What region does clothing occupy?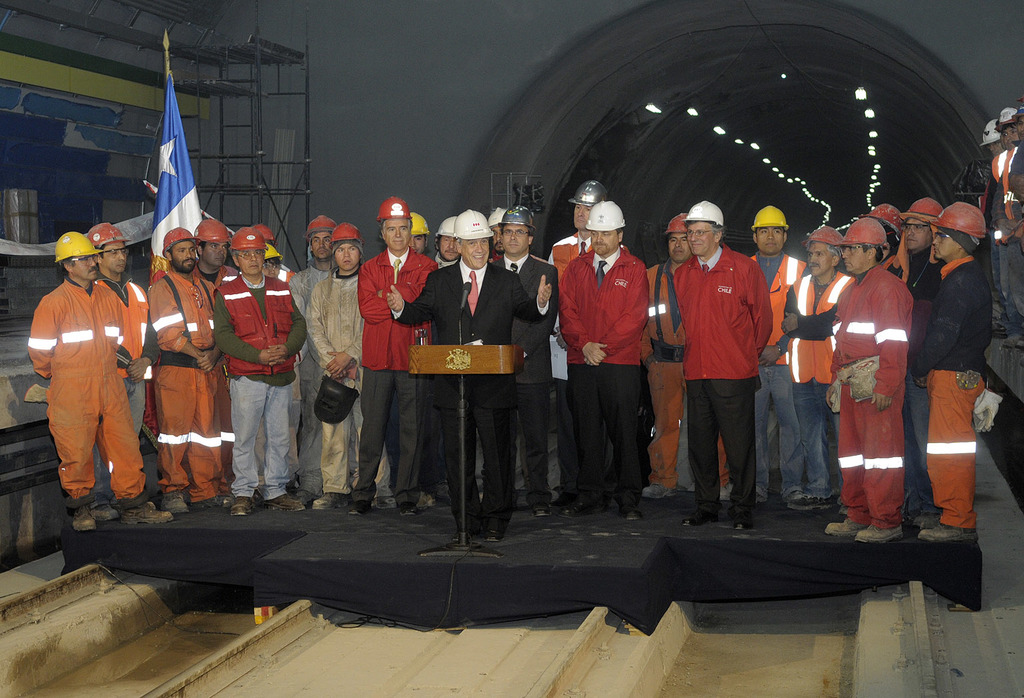
box=[293, 262, 335, 477].
